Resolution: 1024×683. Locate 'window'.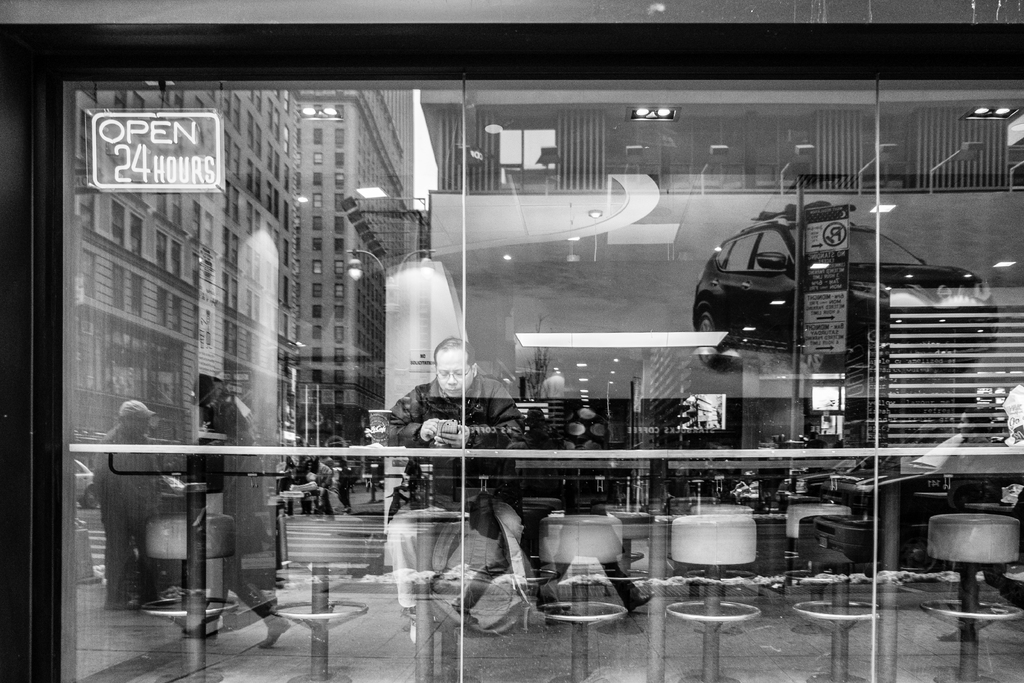
[58, 83, 1023, 682].
